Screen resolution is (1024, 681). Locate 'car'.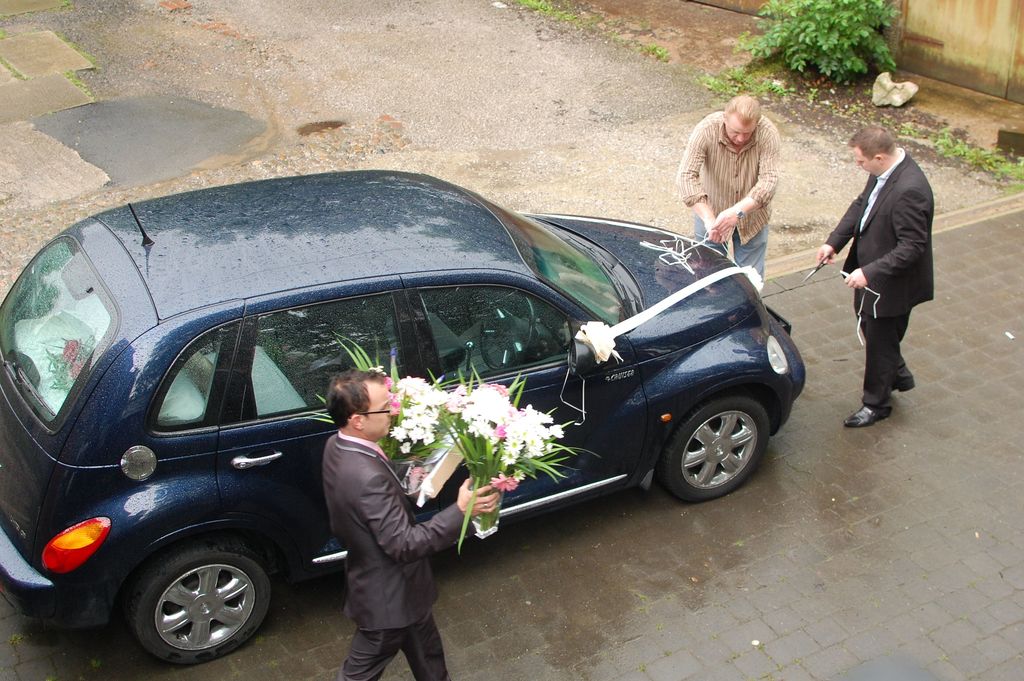
bbox=(0, 174, 804, 669).
